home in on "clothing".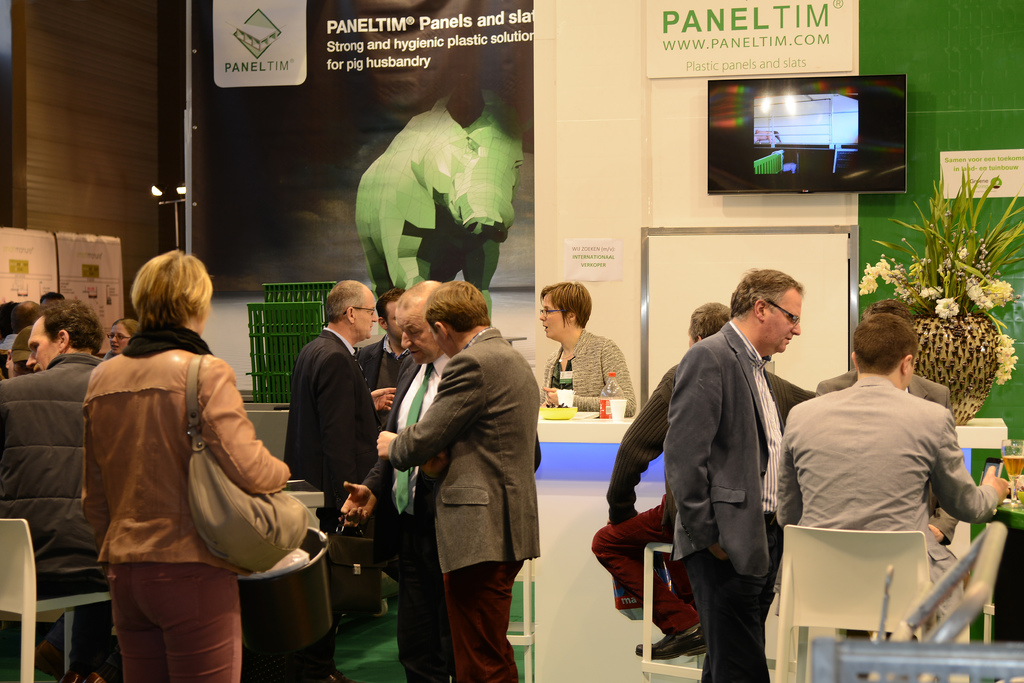
Homed in at select_region(79, 324, 292, 562).
